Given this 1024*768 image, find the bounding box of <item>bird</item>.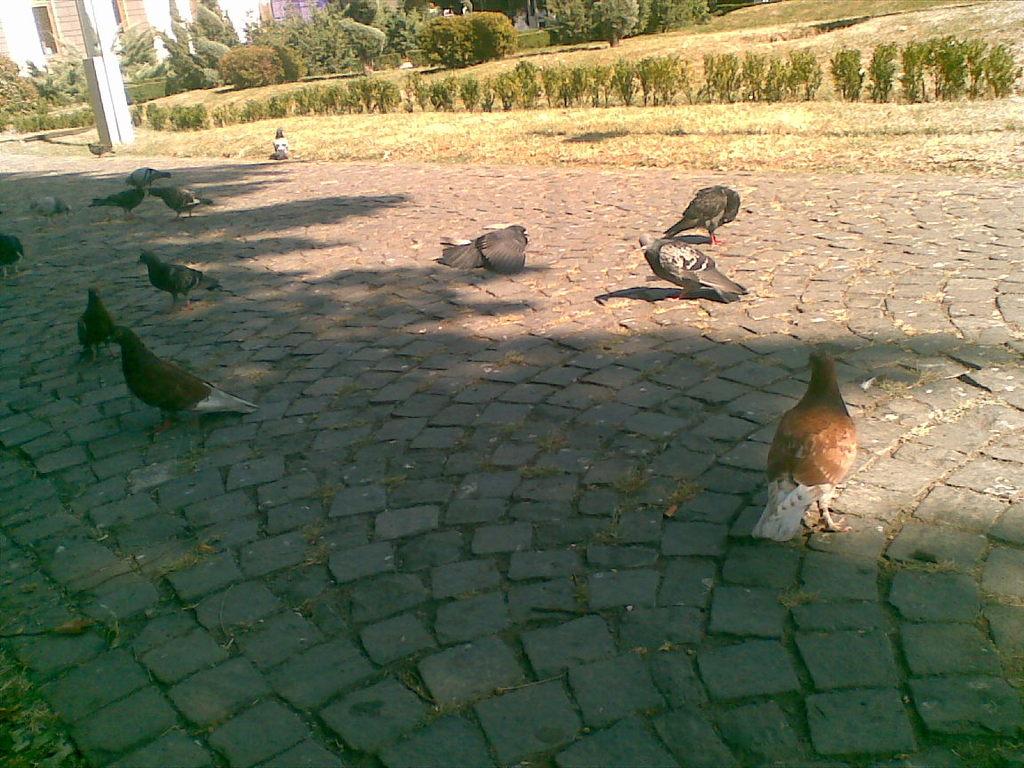
<box>144,176,212,225</box>.
